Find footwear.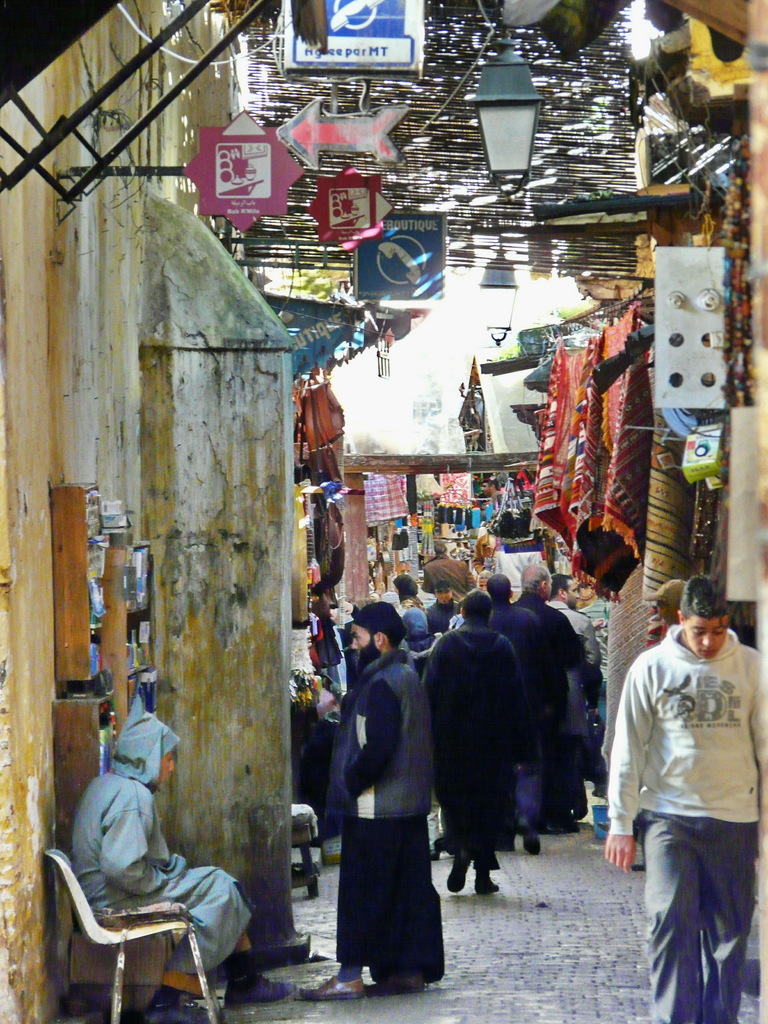
(373, 954, 415, 994).
